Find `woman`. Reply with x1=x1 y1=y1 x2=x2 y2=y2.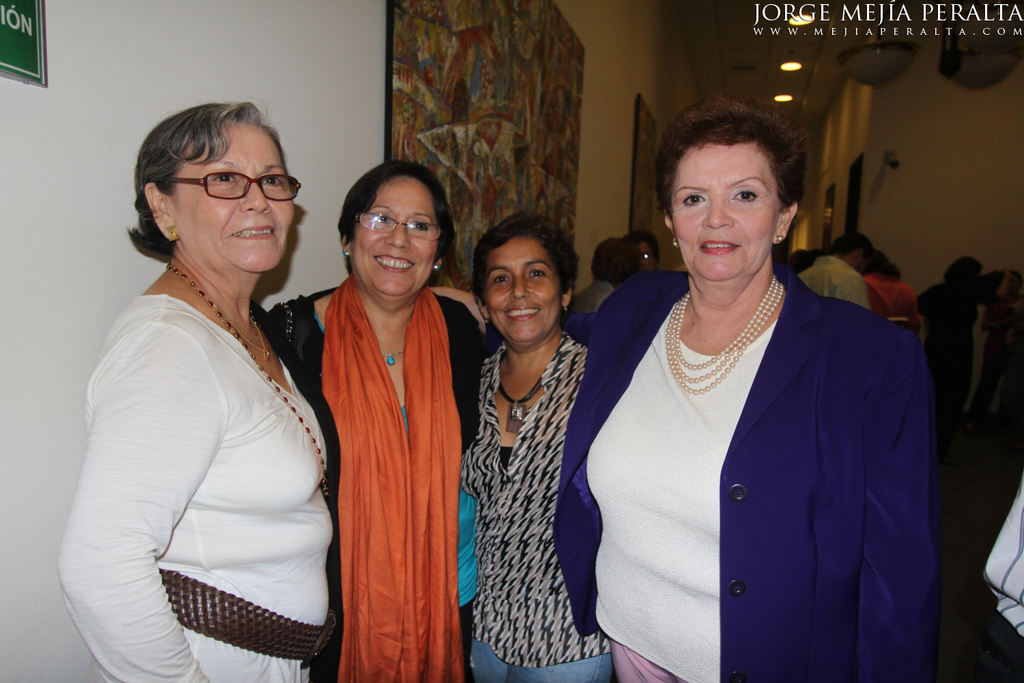
x1=456 y1=208 x2=601 y2=682.
